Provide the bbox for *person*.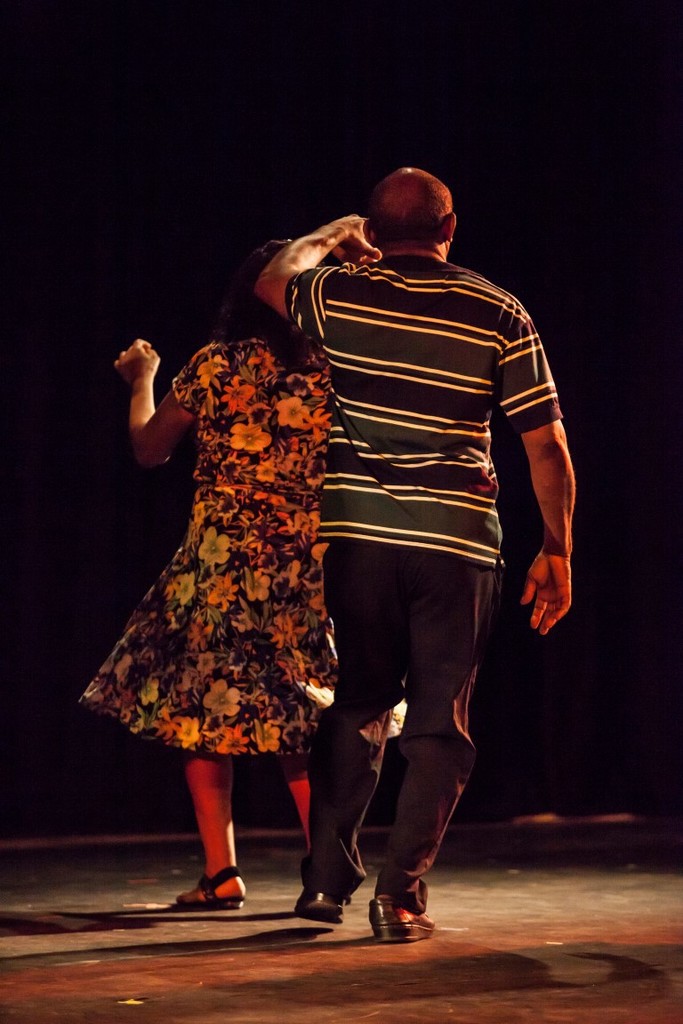
bbox=[115, 236, 410, 911].
